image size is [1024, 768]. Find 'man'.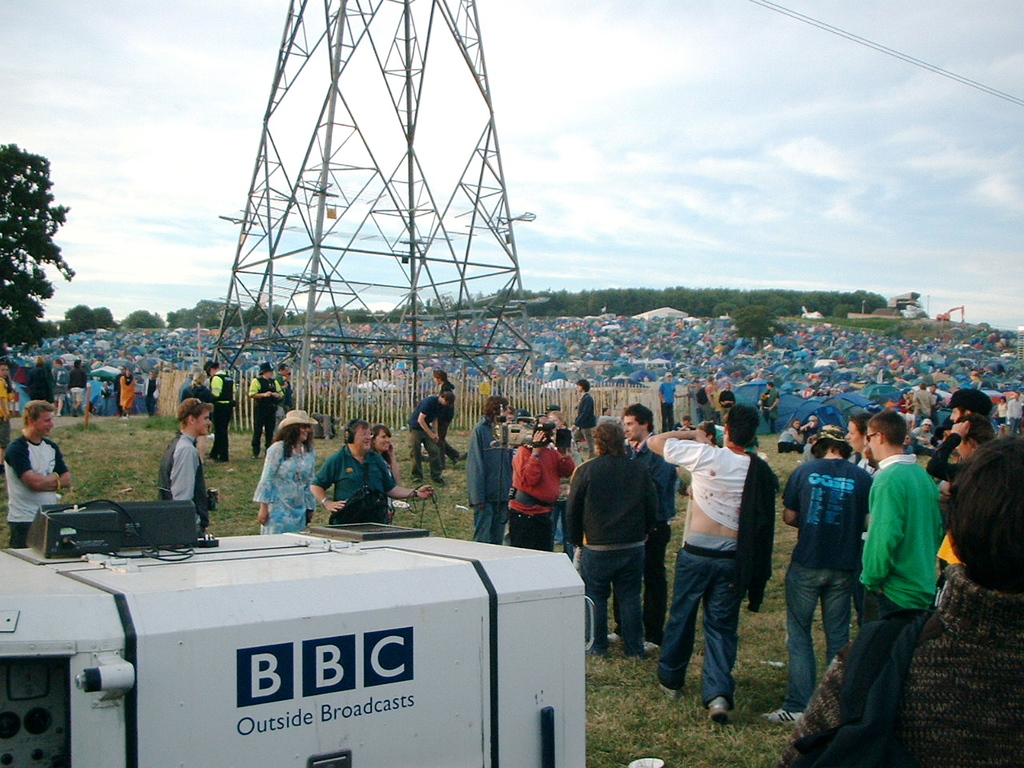
414 392 454 478.
